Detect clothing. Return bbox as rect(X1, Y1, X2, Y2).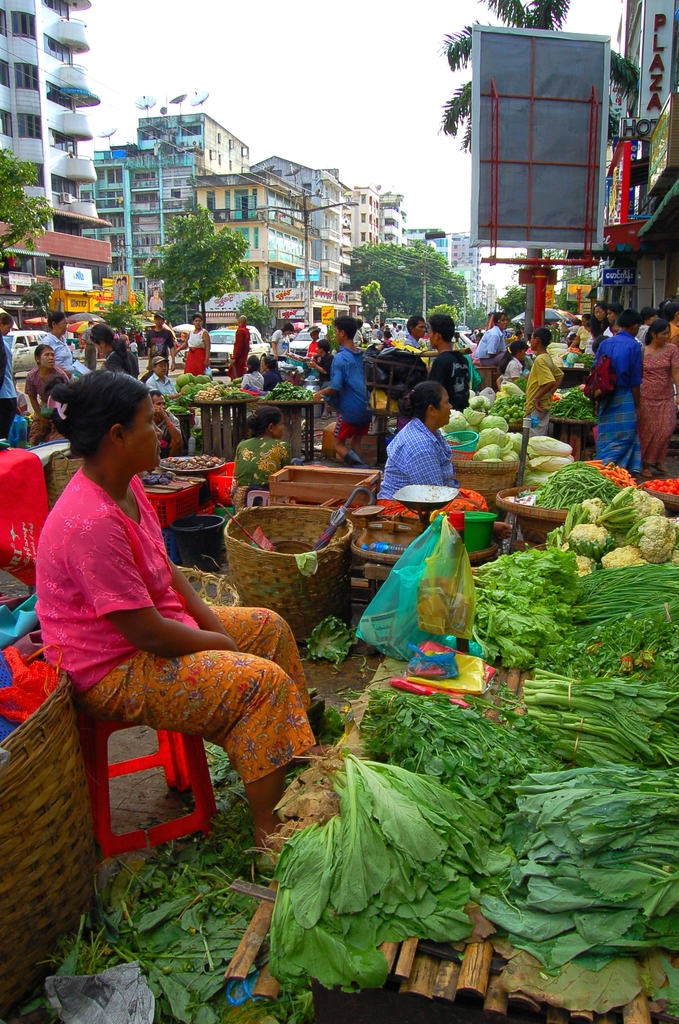
rect(588, 331, 600, 347).
